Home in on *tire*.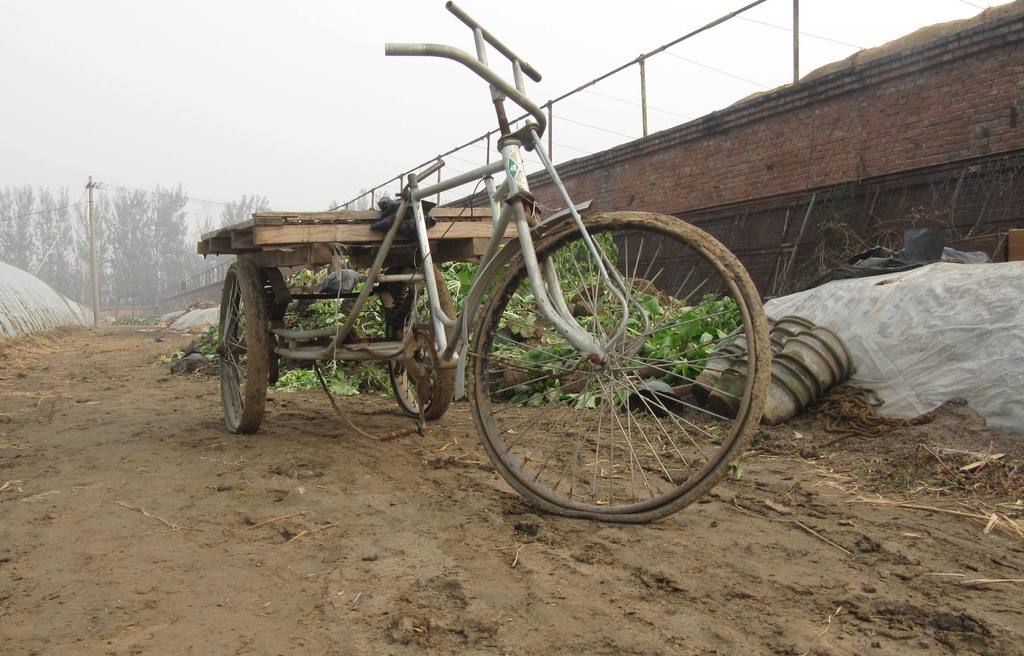
Homed in at x1=215 y1=259 x2=268 y2=430.
